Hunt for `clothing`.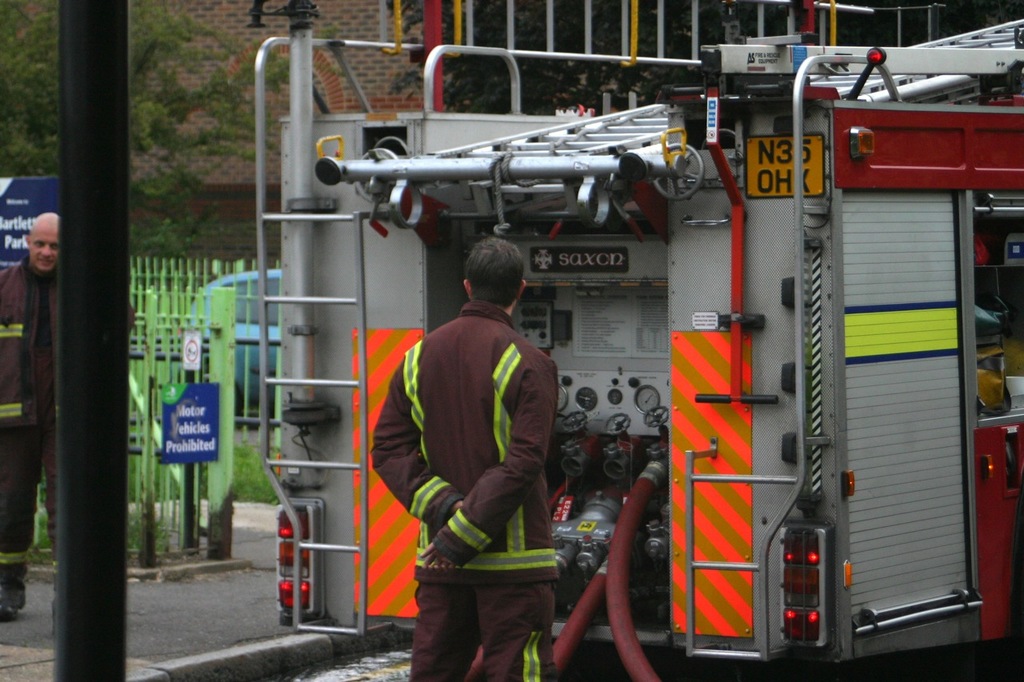
Hunted down at 0:245:62:608.
